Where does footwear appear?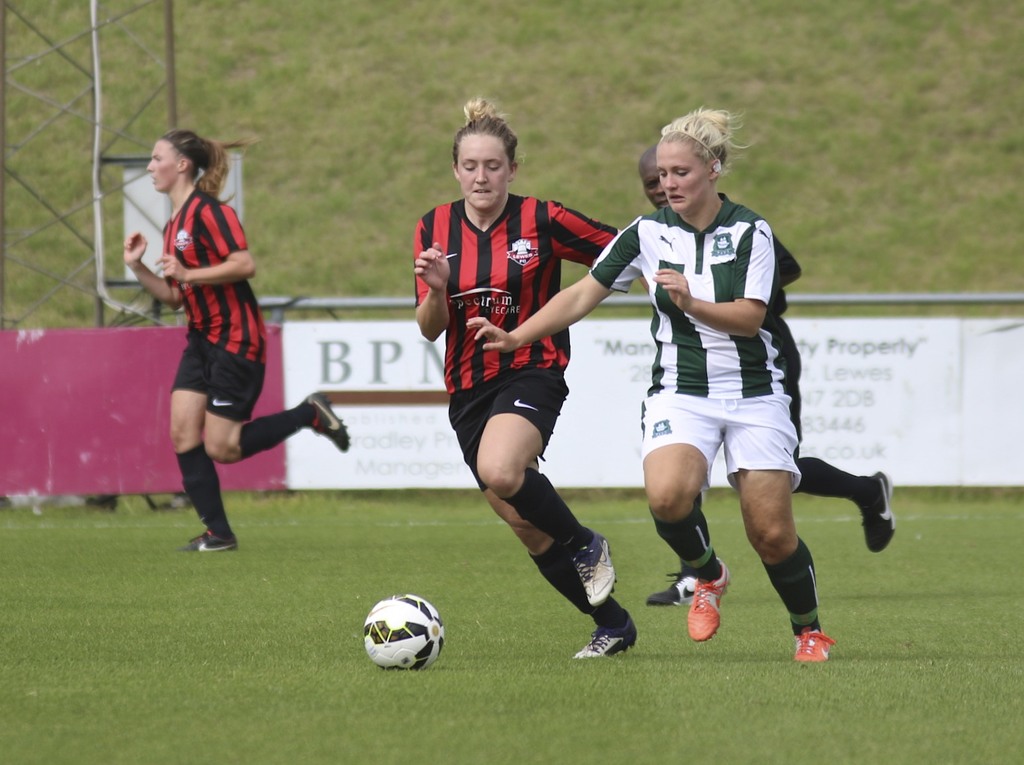
Appears at [568,532,619,606].
